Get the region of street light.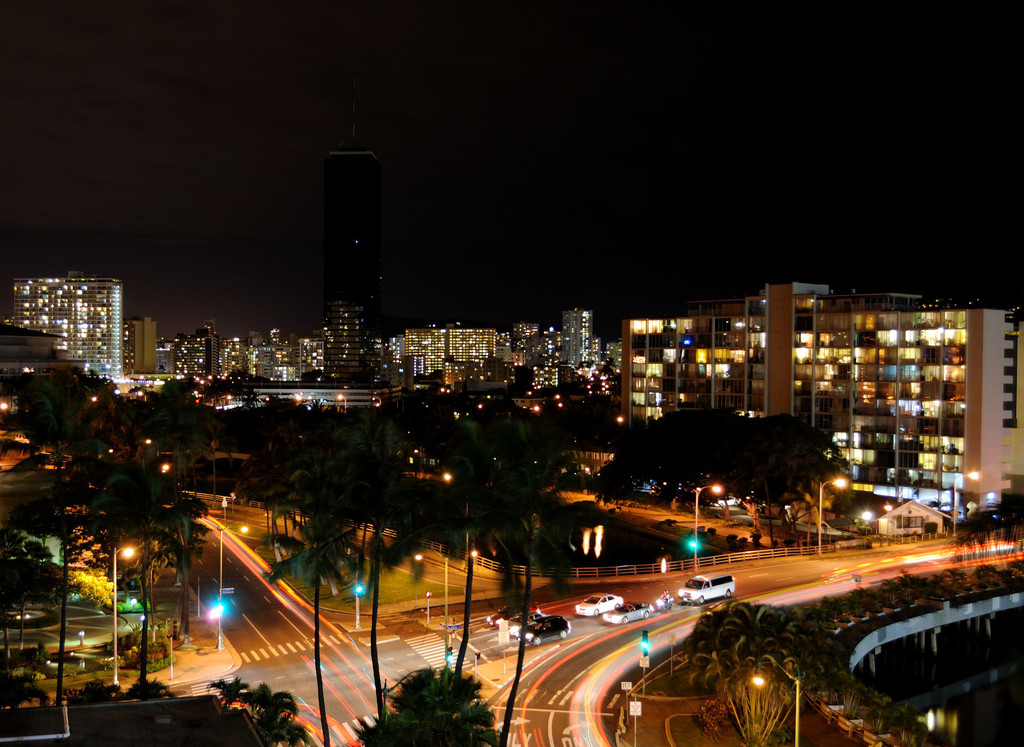
953/470/979/538.
